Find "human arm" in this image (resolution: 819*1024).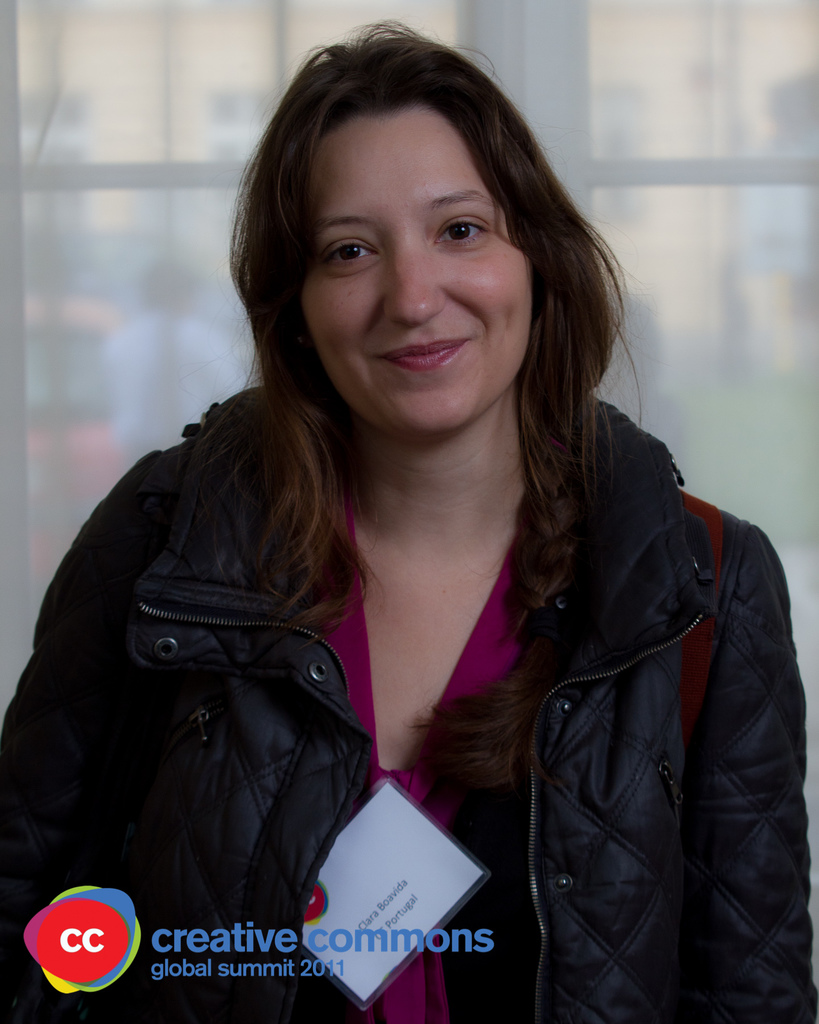
682, 519, 818, 1023.
